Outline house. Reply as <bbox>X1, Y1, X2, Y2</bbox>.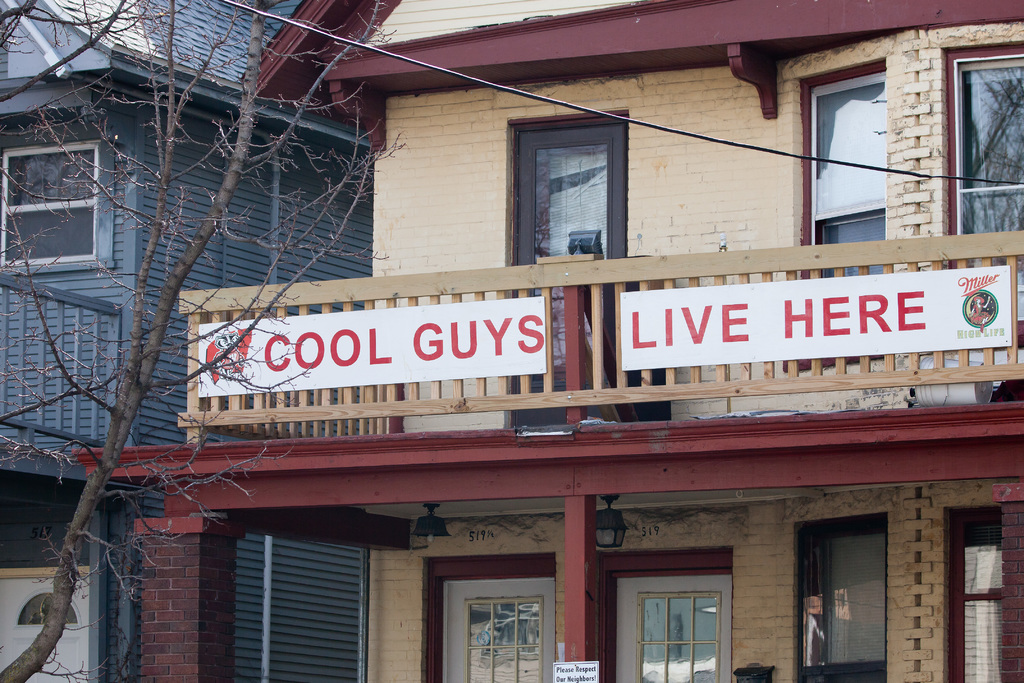
<bbox>37, 34, 1023, 679</bbox>.
